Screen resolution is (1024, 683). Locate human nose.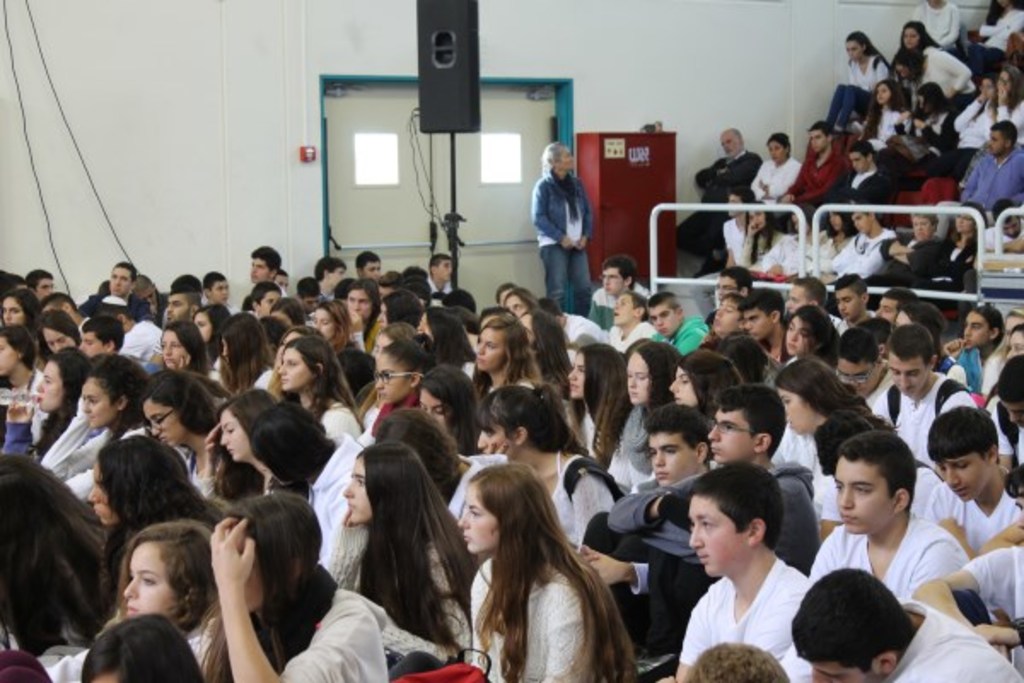
select_region(341, 483, 355, 497).
